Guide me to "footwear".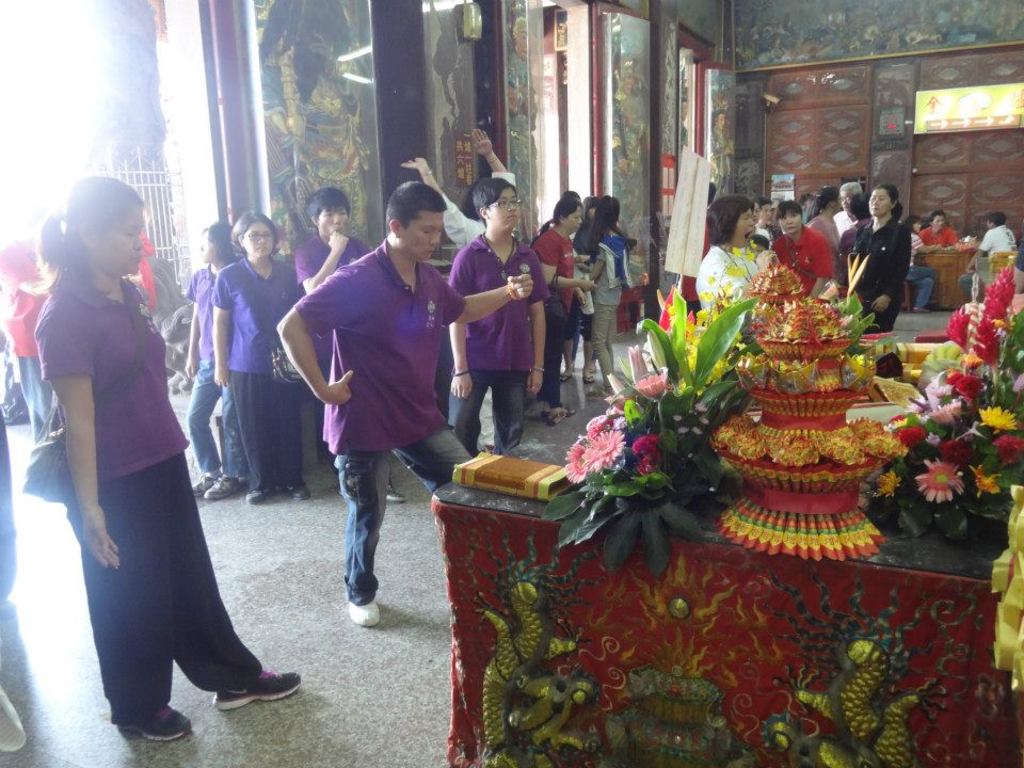
Guidance: left=166, top=373, right=177, bottom=389.
